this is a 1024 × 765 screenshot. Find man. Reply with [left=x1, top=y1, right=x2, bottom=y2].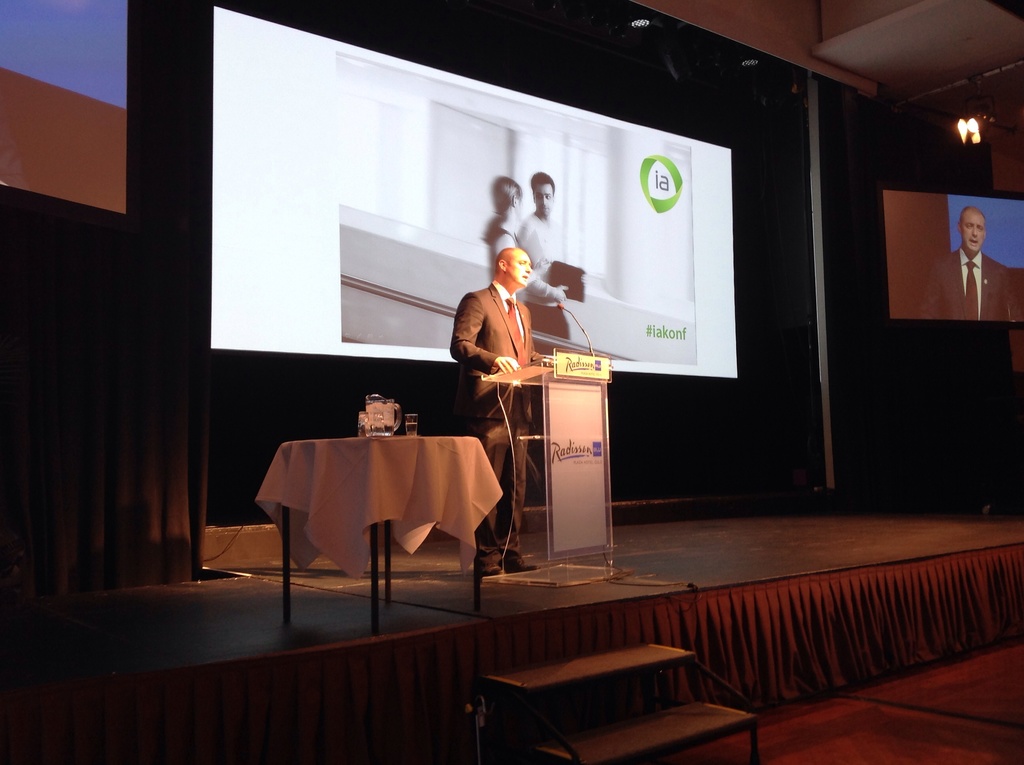
[left=530, top=165, right=583, bottom=324].
